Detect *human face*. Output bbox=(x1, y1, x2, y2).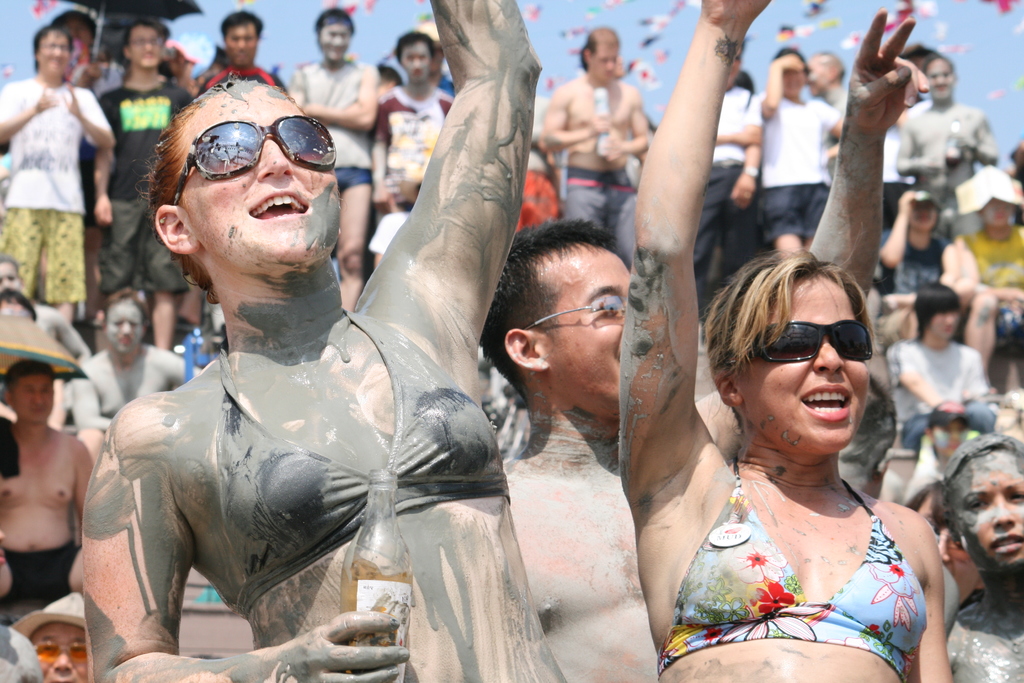
bbox=(129, 21, 161, 69).
